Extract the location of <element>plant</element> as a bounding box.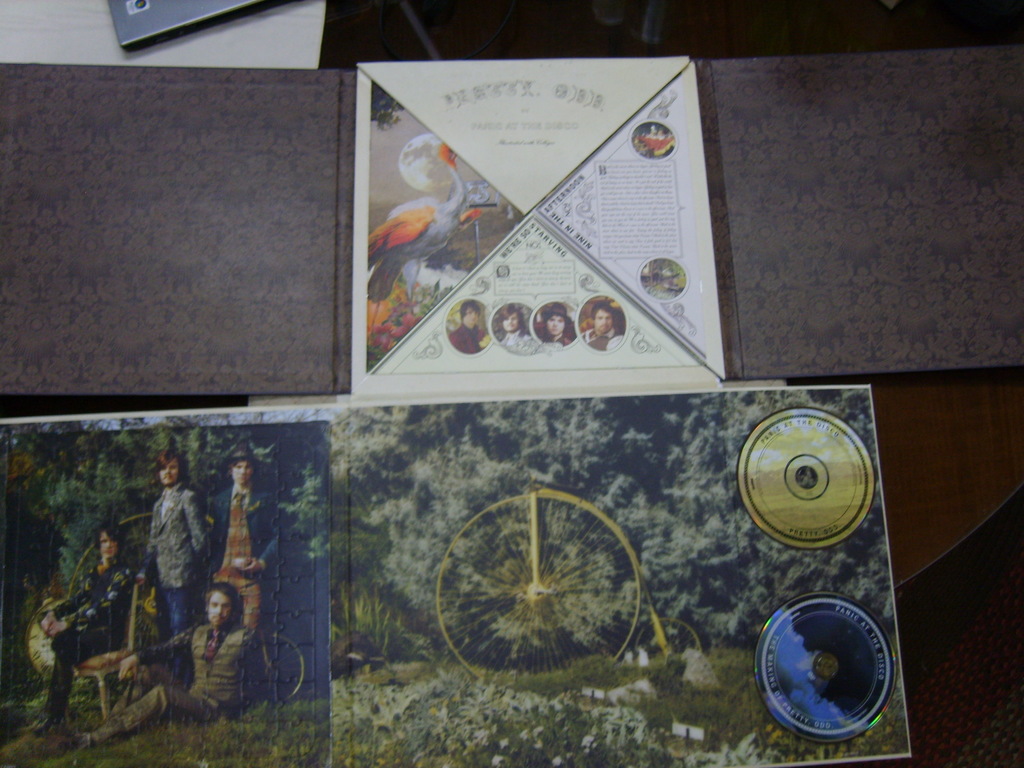
bbox=(365, 267, 458, 374).
